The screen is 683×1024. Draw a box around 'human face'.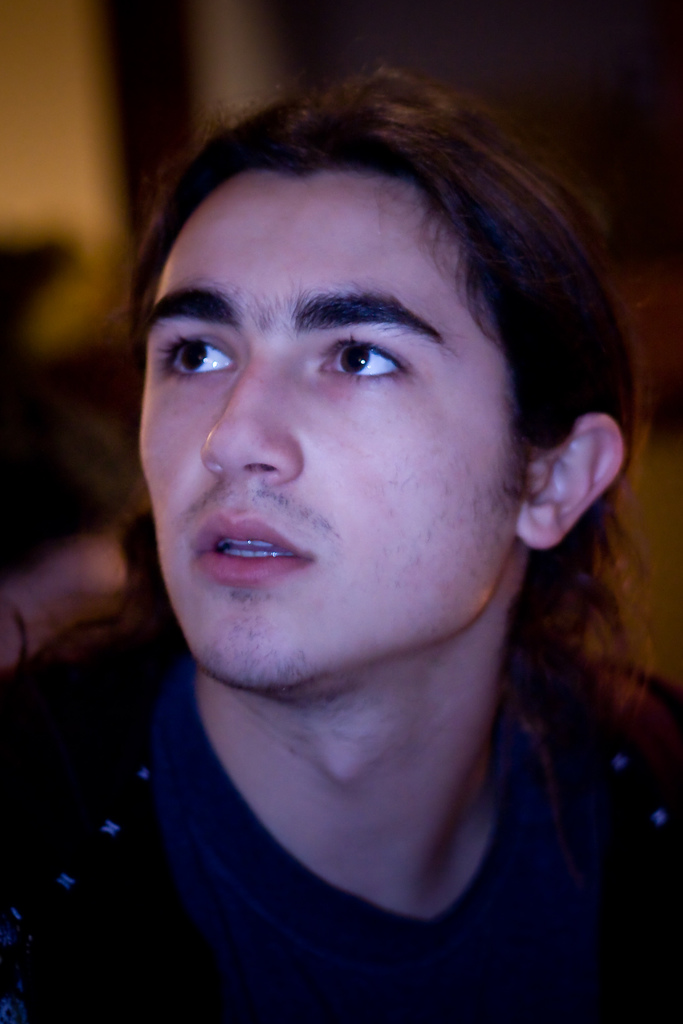
x1=135, y1=173, x2=519, y2=687.
